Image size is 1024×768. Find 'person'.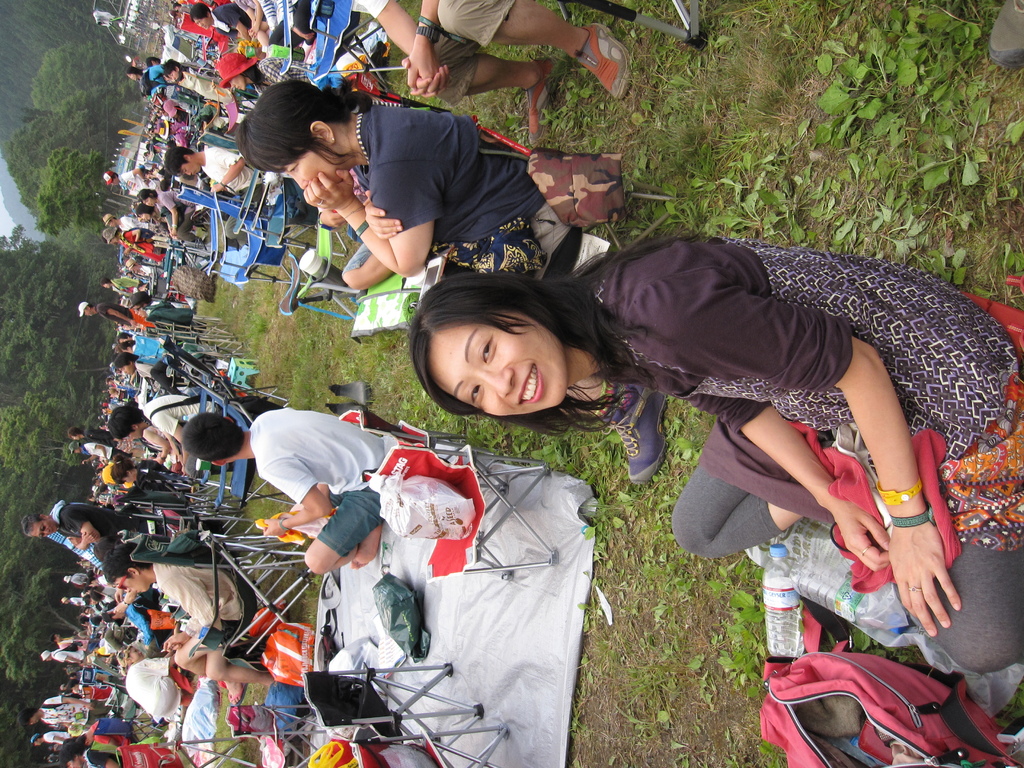
x1=138, y1=206, x2=173, y2=248.
